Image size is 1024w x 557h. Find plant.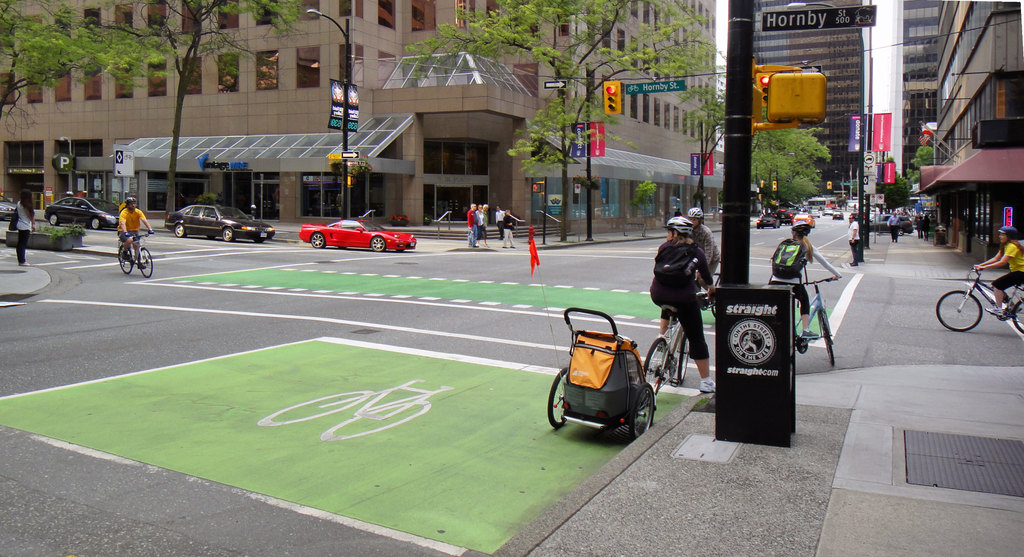
694, 396, 712, 408.
